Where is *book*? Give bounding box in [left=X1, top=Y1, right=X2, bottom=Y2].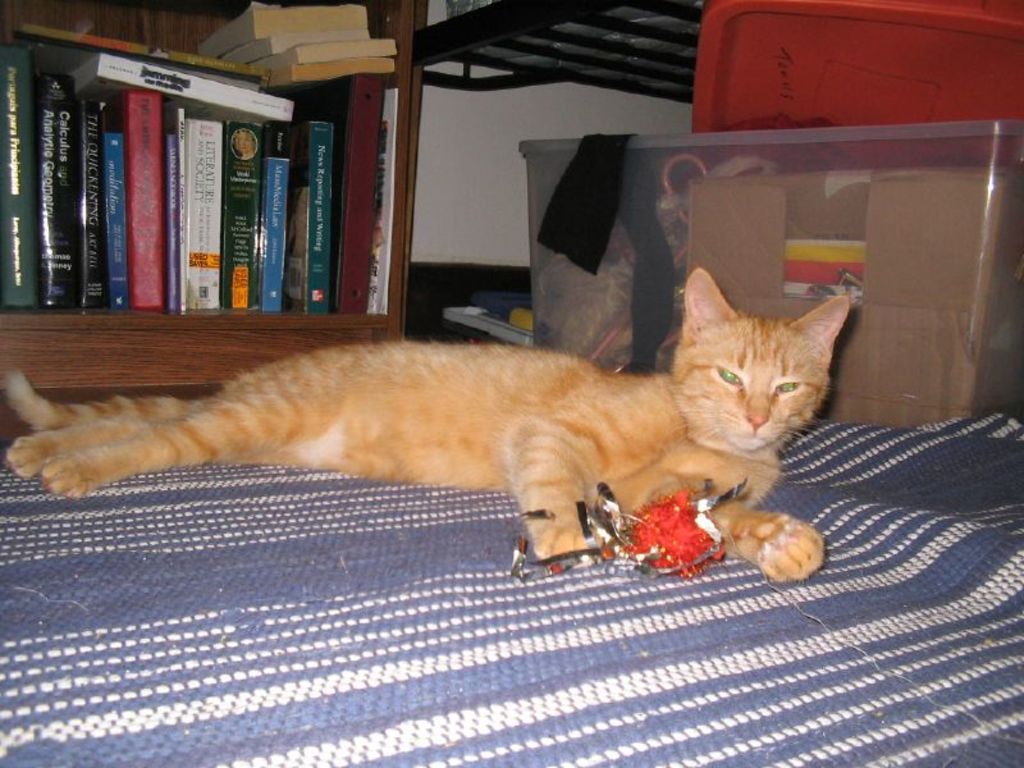
[left=109, top=131, right=133, bottom=306].
